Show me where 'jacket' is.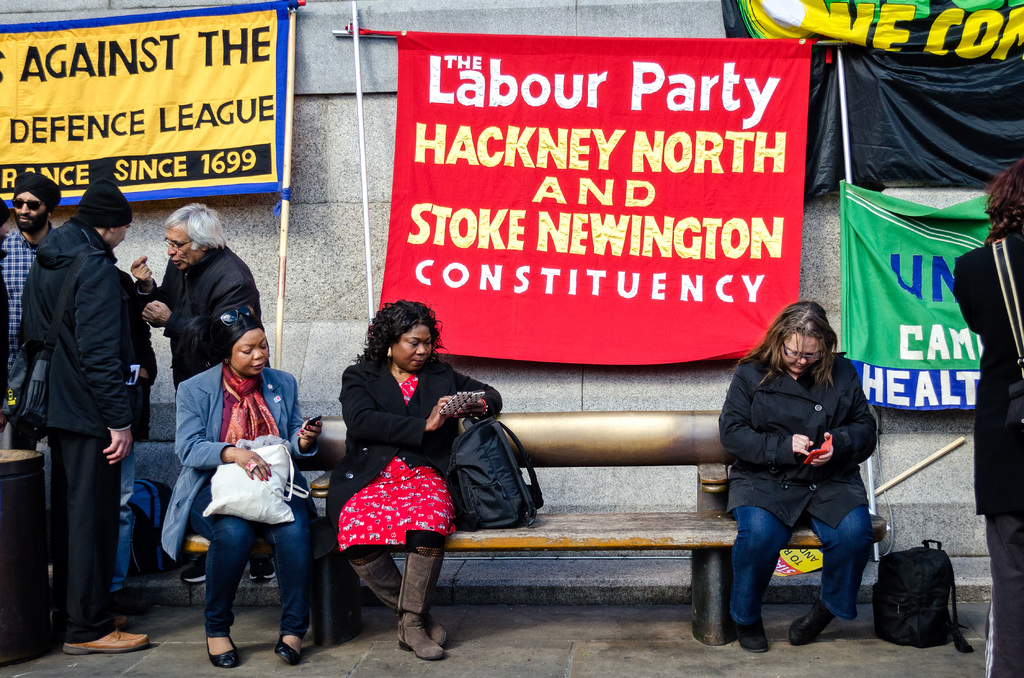
'jacket' is at rect(14, 215, 155, 449).
